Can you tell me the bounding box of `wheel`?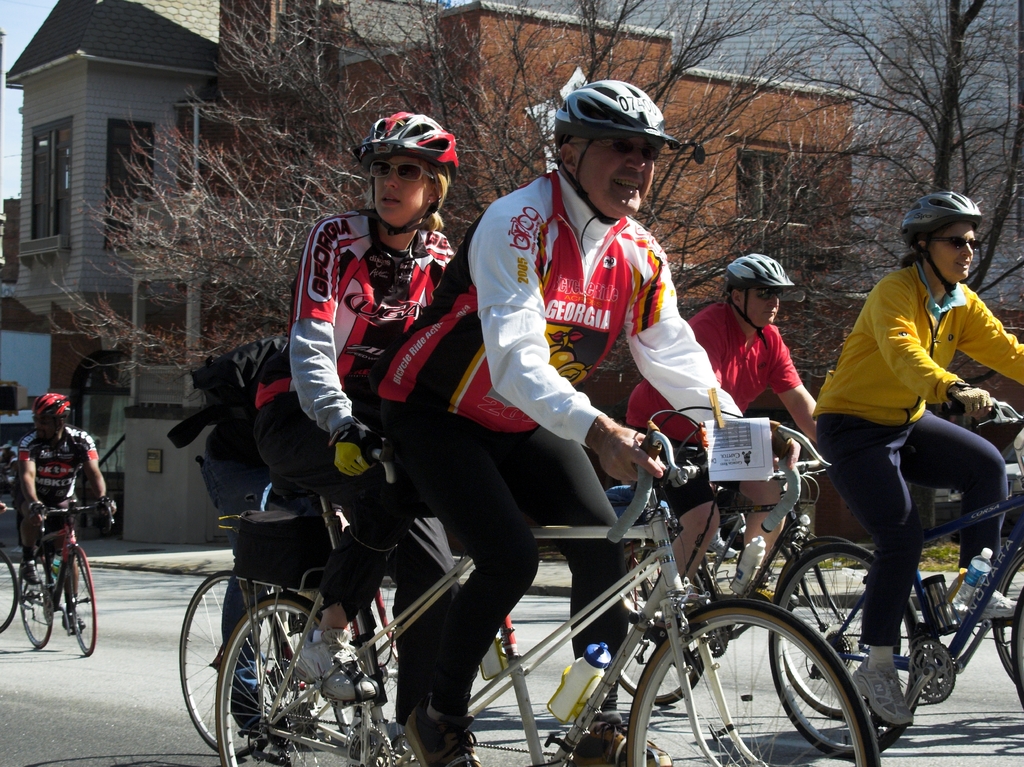
rect(1013, 591, 1023, 707).
